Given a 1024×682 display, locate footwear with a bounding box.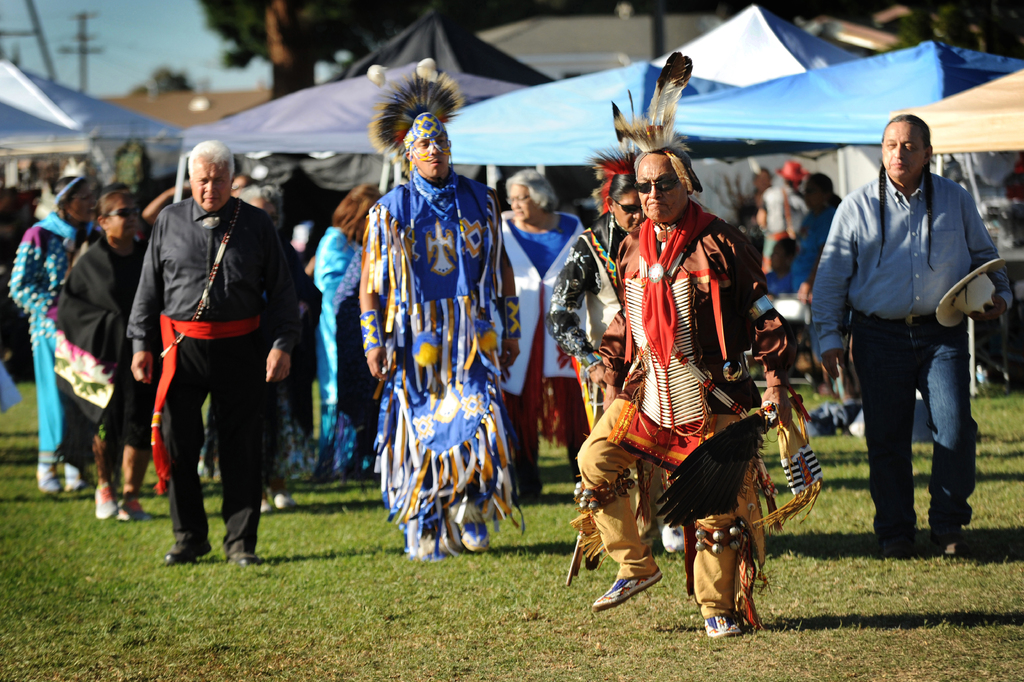
Located: (273, 481, 300, 510).
